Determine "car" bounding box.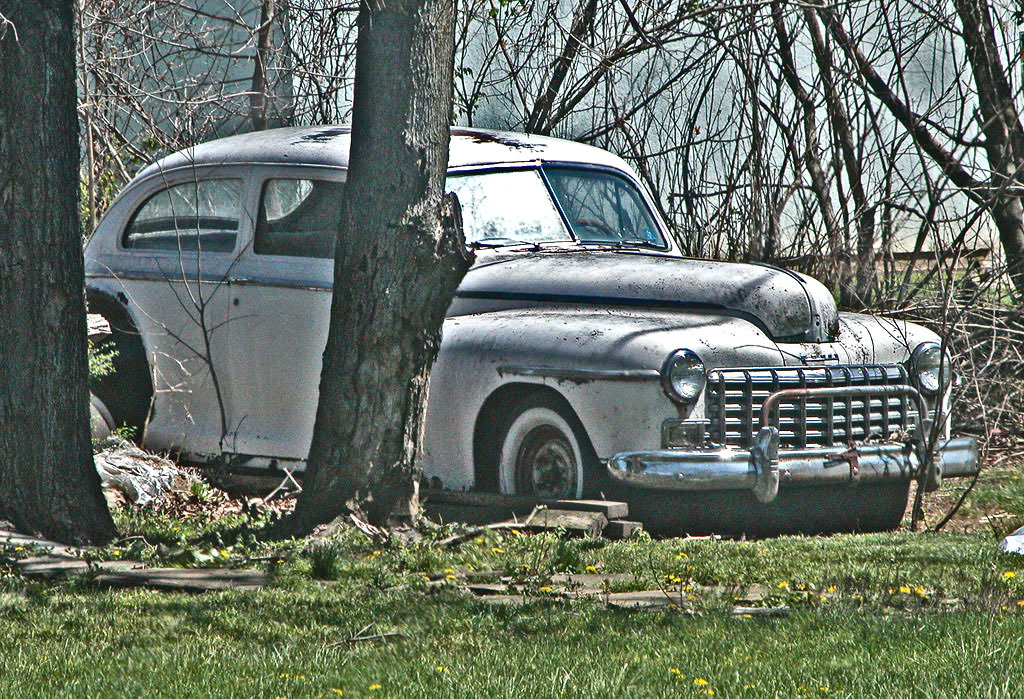
Determined: x1=161, y1=121, x2=917, y2=554.
